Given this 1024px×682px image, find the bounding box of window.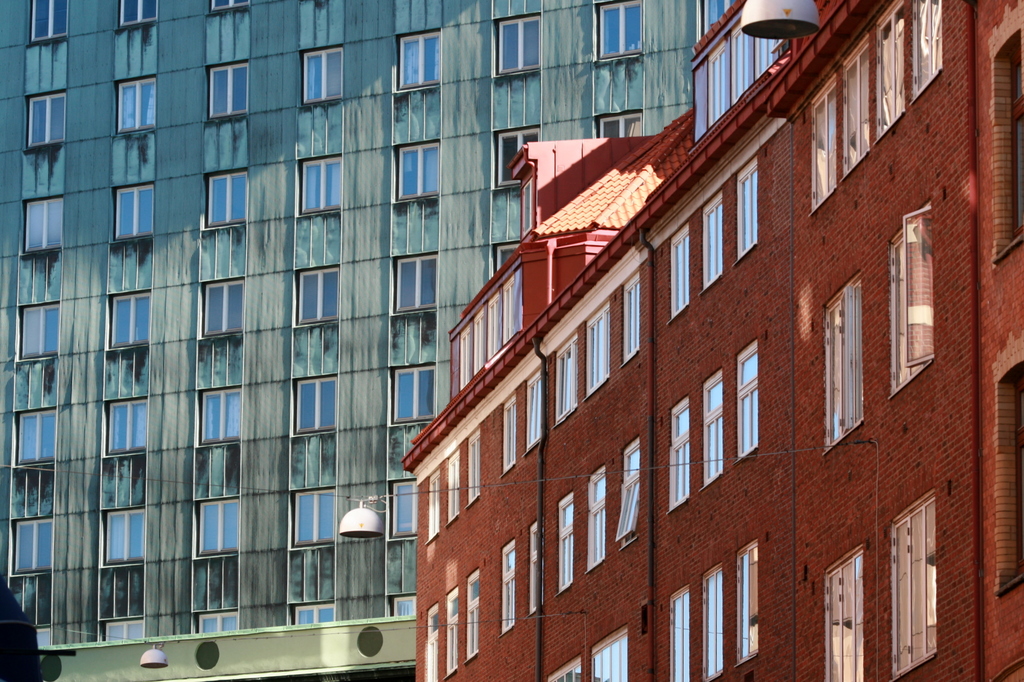
rect(295, 269, 342, 326).
